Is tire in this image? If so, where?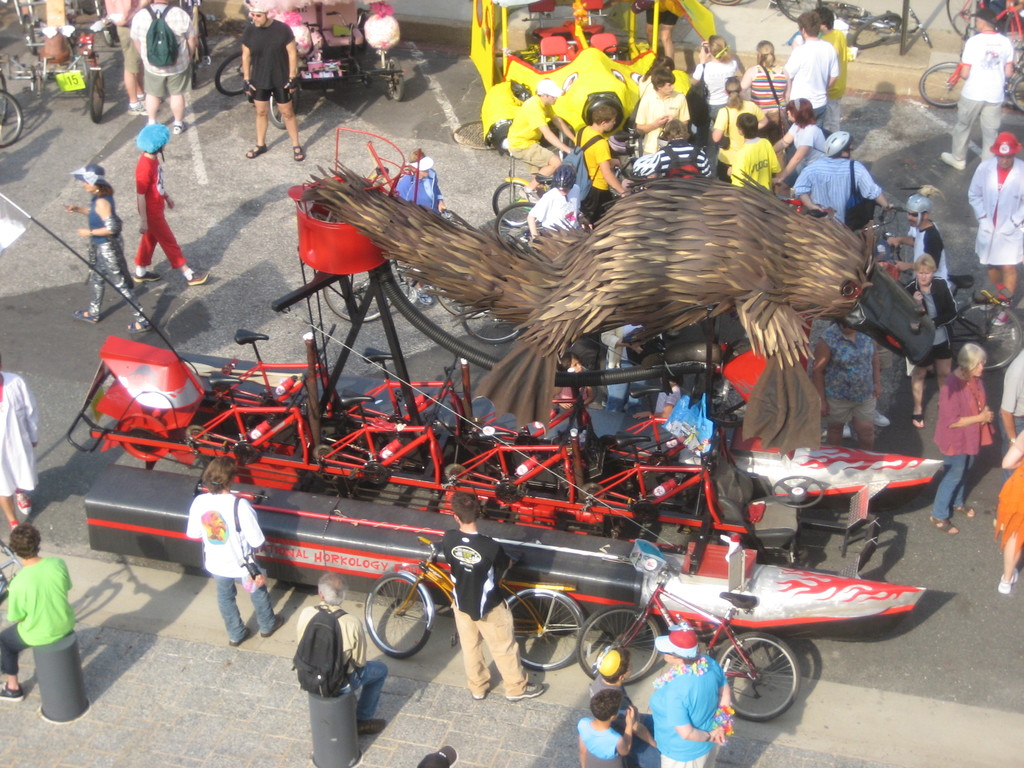
Yes, at bbox=[431, 286, 487, 316].
